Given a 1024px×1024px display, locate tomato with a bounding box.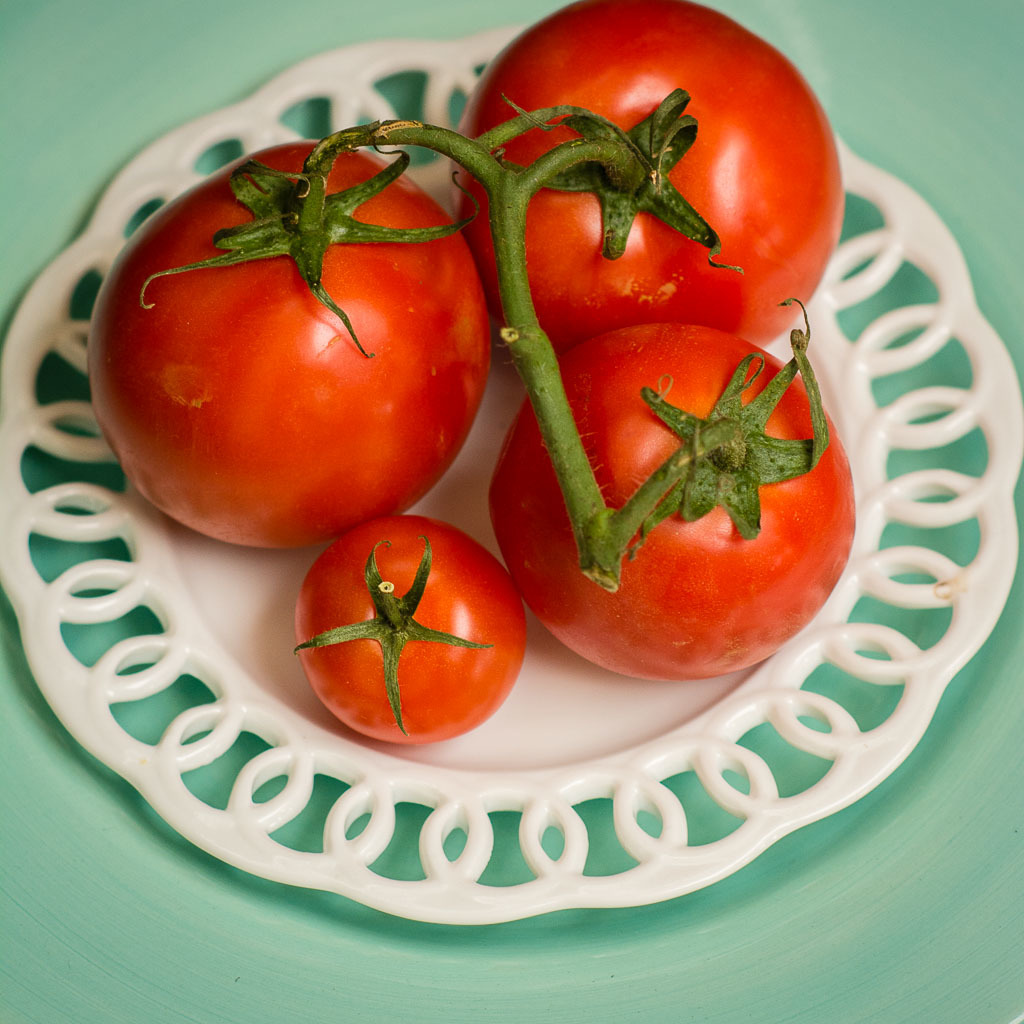
Located: box(292, 513, 527, 748).
